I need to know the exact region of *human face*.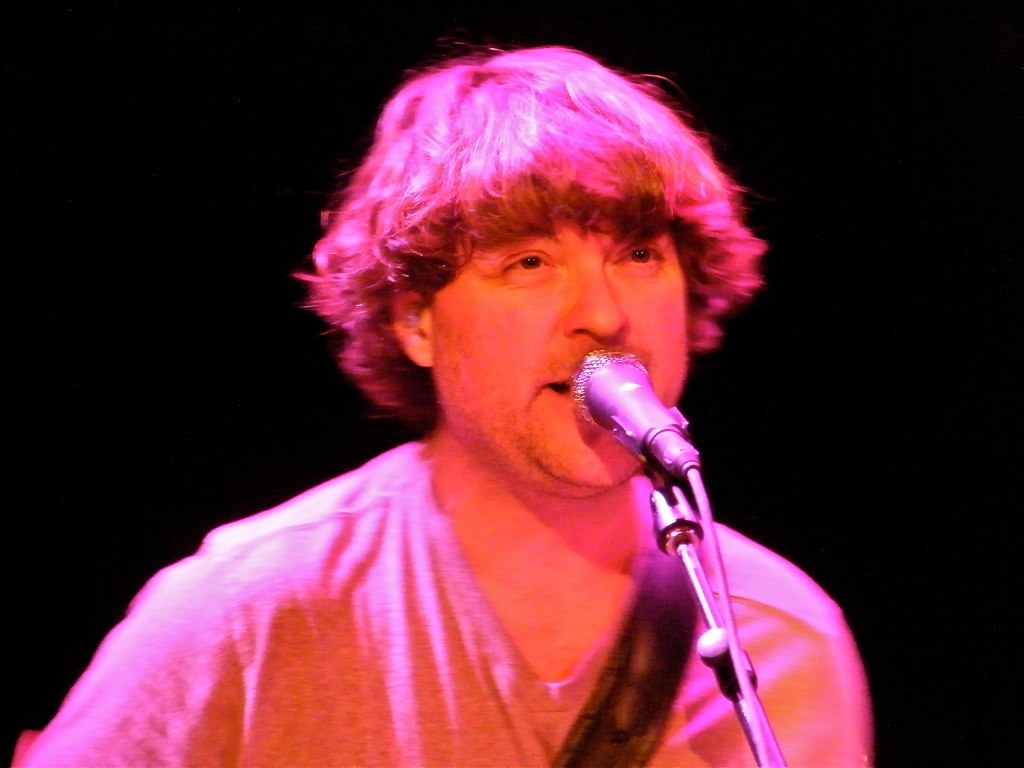
Region: x1=431, y1=222, x2=695, y2=489.
